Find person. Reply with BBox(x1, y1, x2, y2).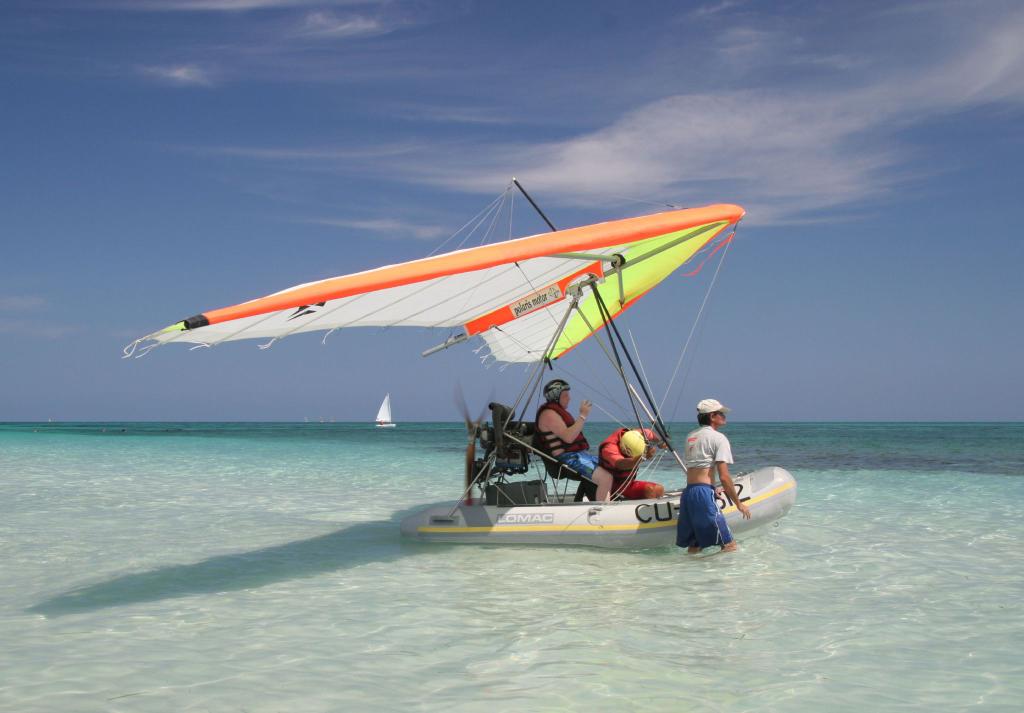
BBox(676, 396, 753, 556).
